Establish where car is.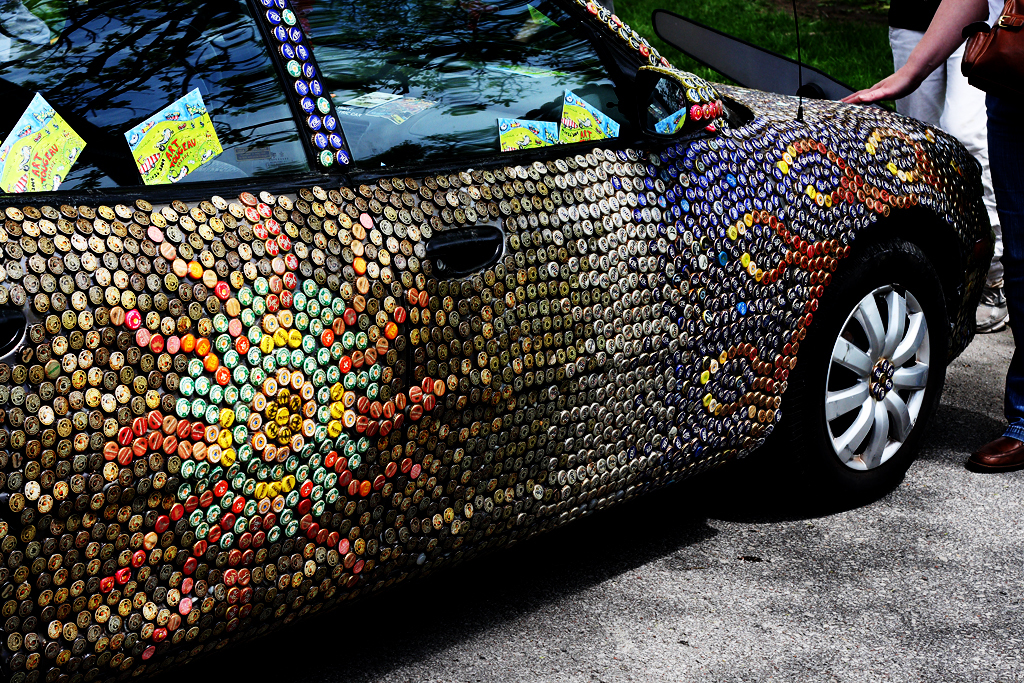
Established at (0, 0, 997, 681).
